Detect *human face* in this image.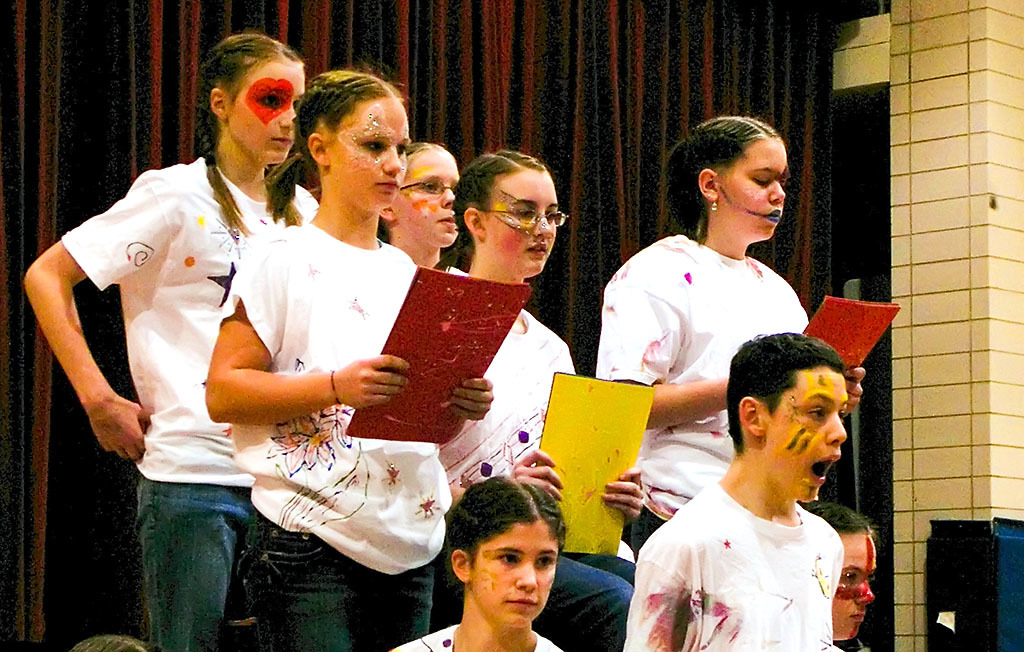
Detection: locate(831, 524, 882, 644).
